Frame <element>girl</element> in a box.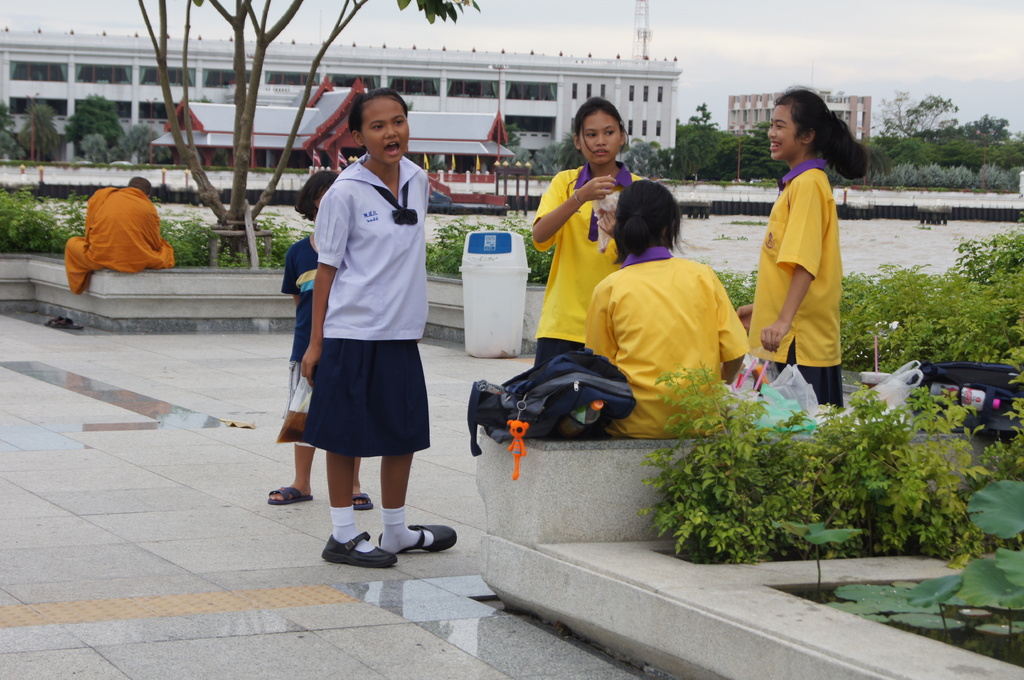
box(531, 99, 645, 374).
